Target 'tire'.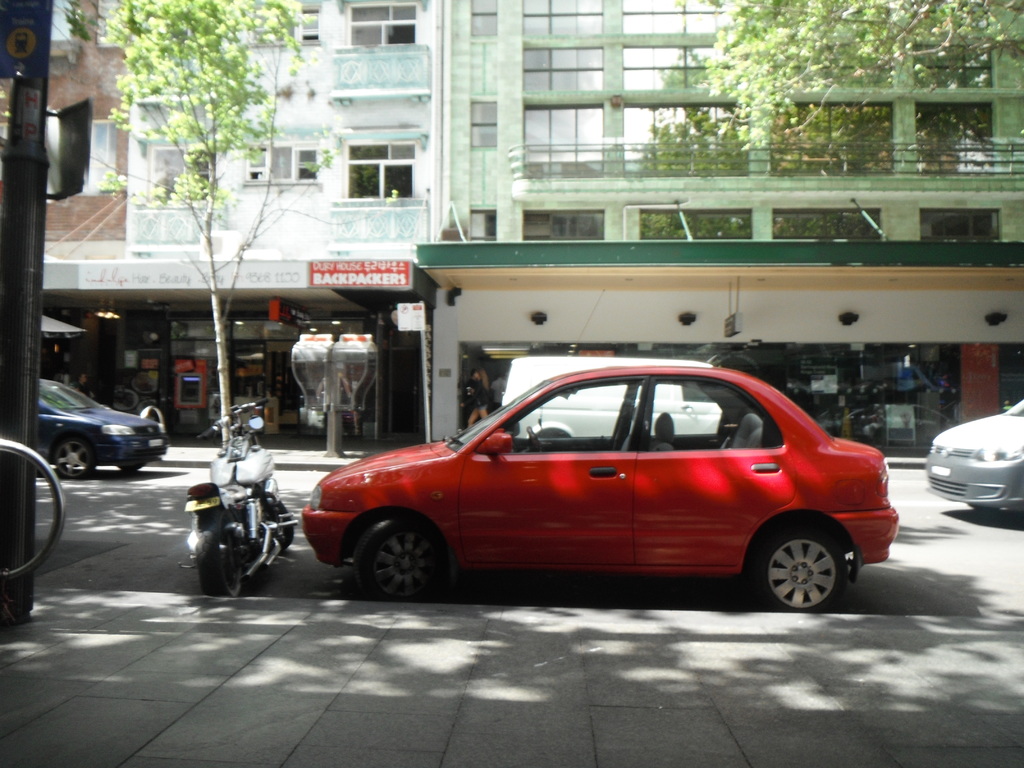
Target region: locate(198, 530, 246, 598).
